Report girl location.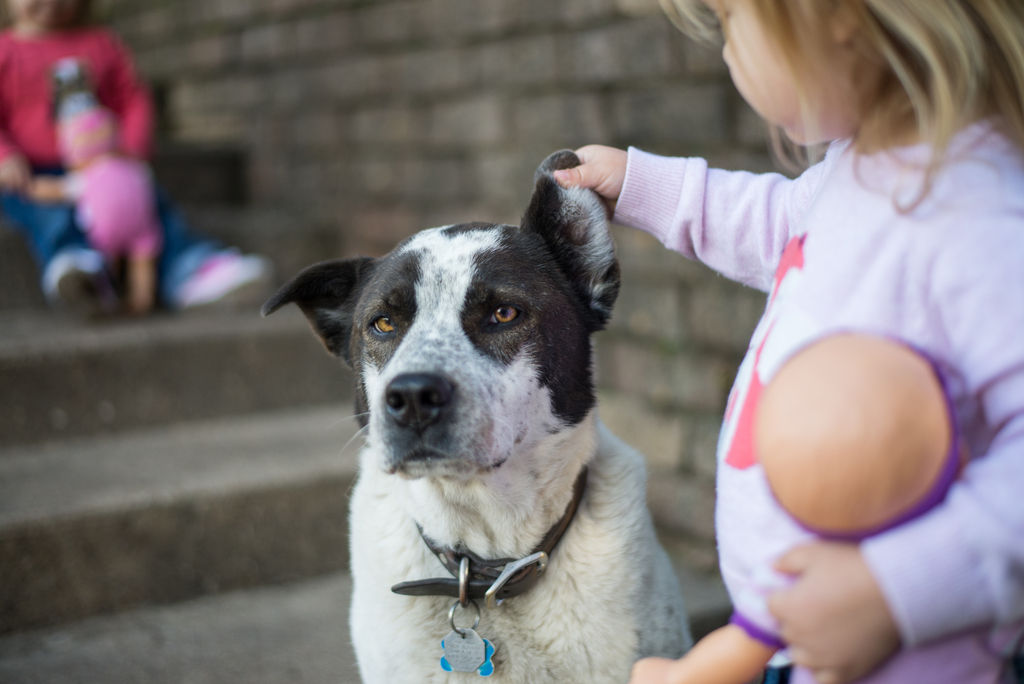
Report: [0, 0, 266, 308].
